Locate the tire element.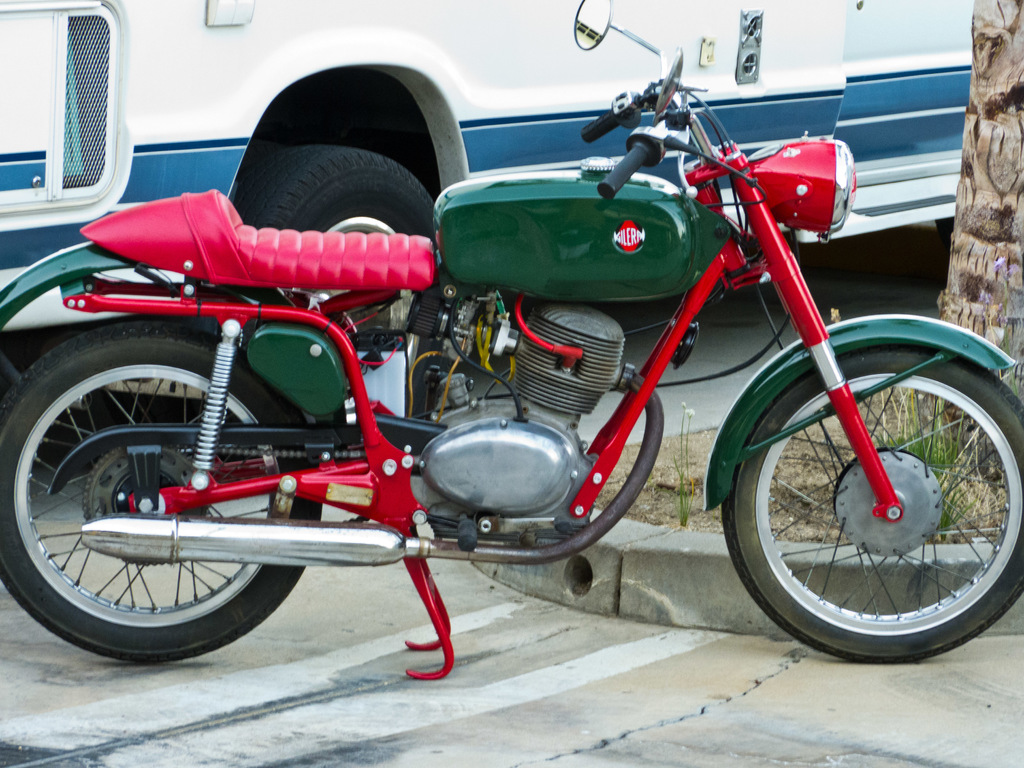
Element bbox: {"left": 731, "top": 319, "right": 1020, "bottom": 662}.
